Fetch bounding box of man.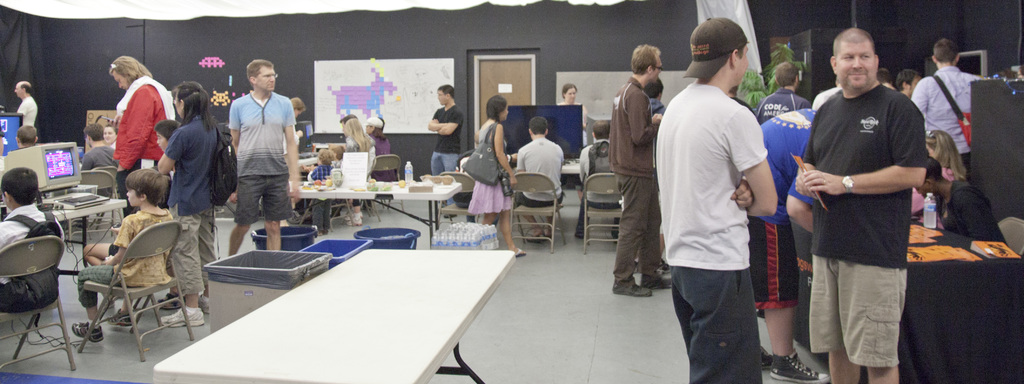
Bbox: BBox(788, 28, 932, 383).
